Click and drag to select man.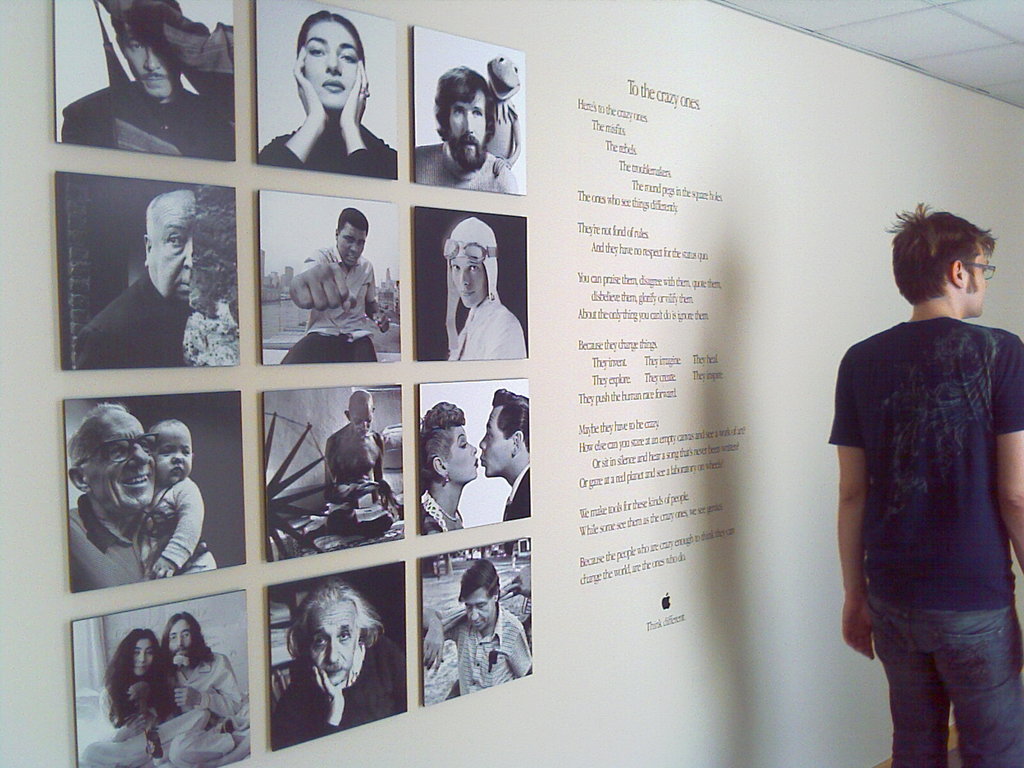
Selection: box(59, 0, 246, 166).
